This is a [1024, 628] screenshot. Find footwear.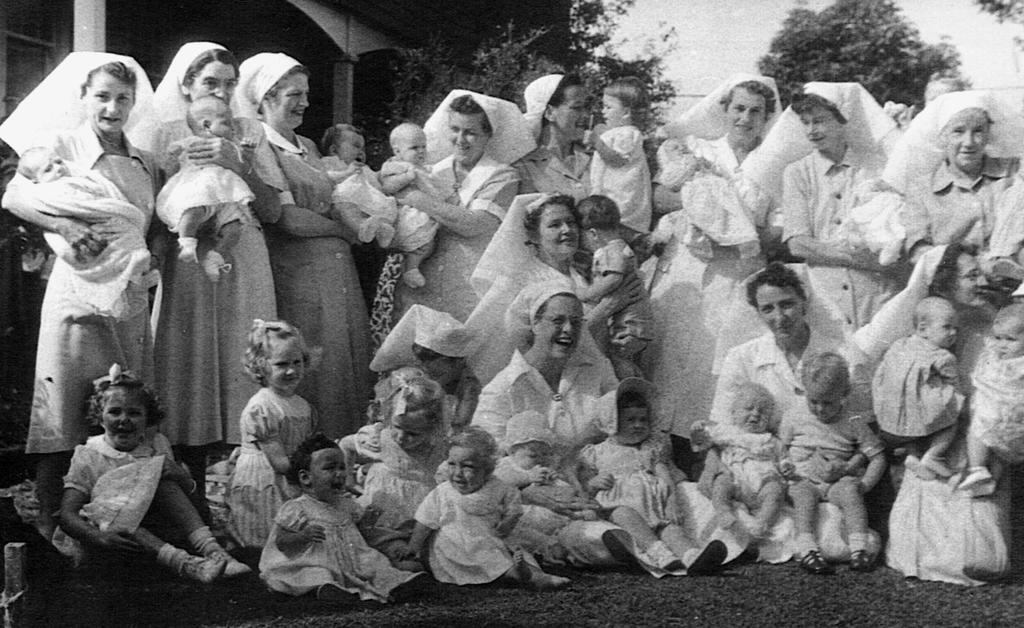
Bounding box: [left=683, top=535, right=727, bottom=576].
